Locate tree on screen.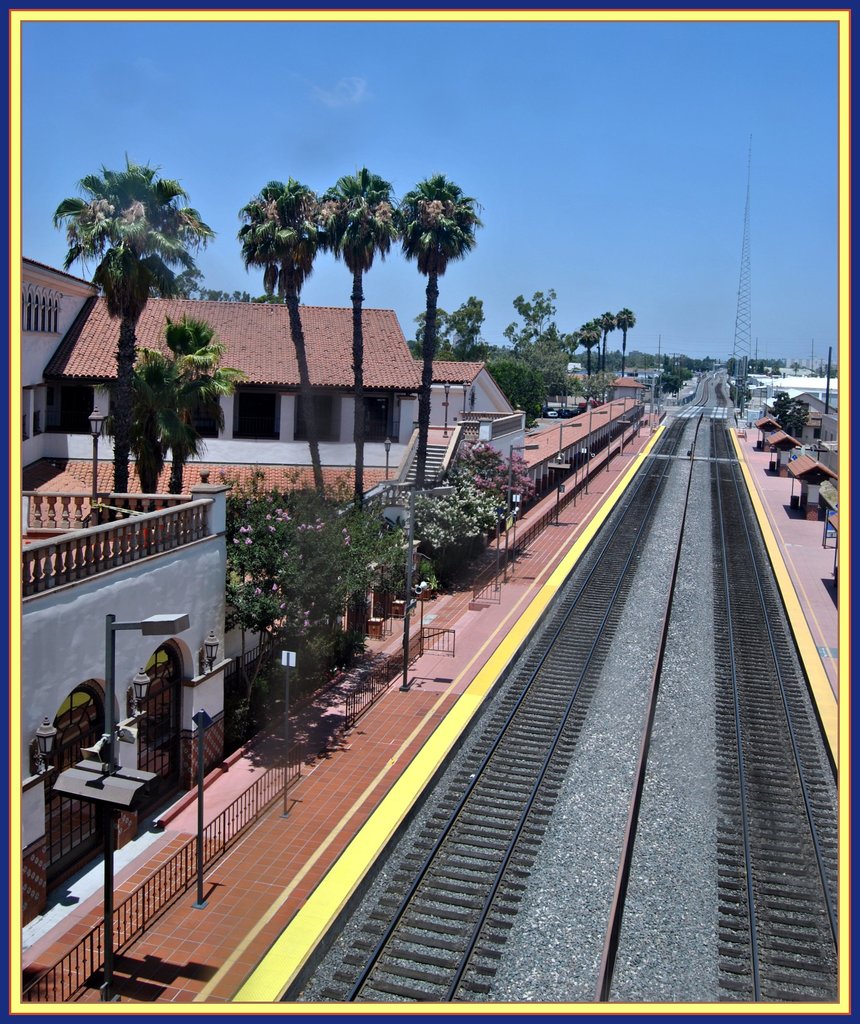
On screen at <box>389,172,484,493</box>.
